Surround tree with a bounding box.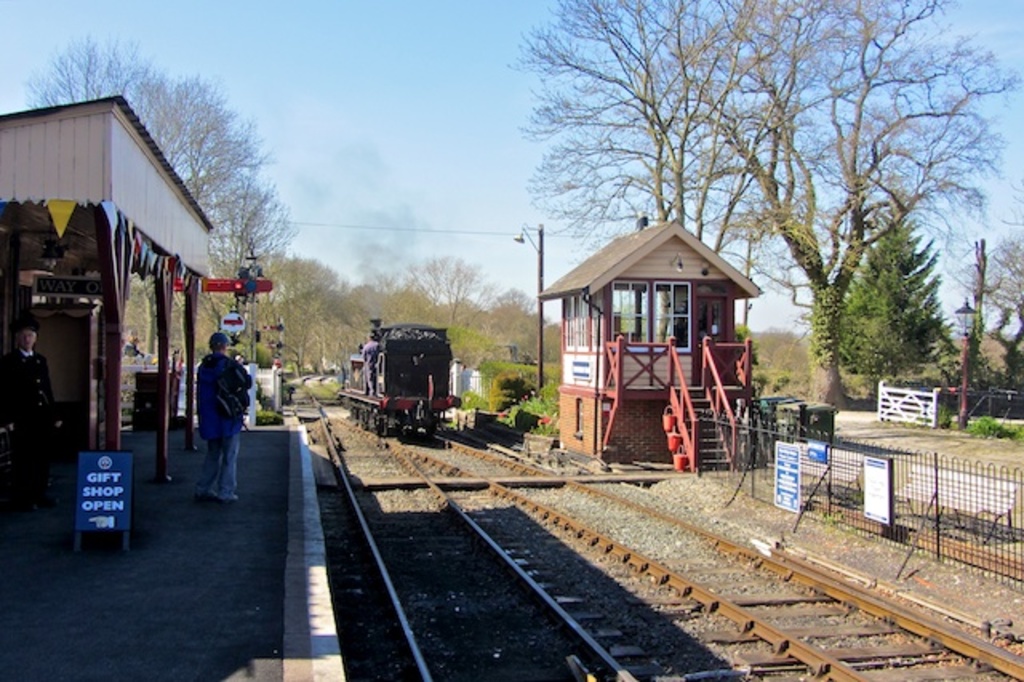
bbox=(22, 34, 275, 218).
